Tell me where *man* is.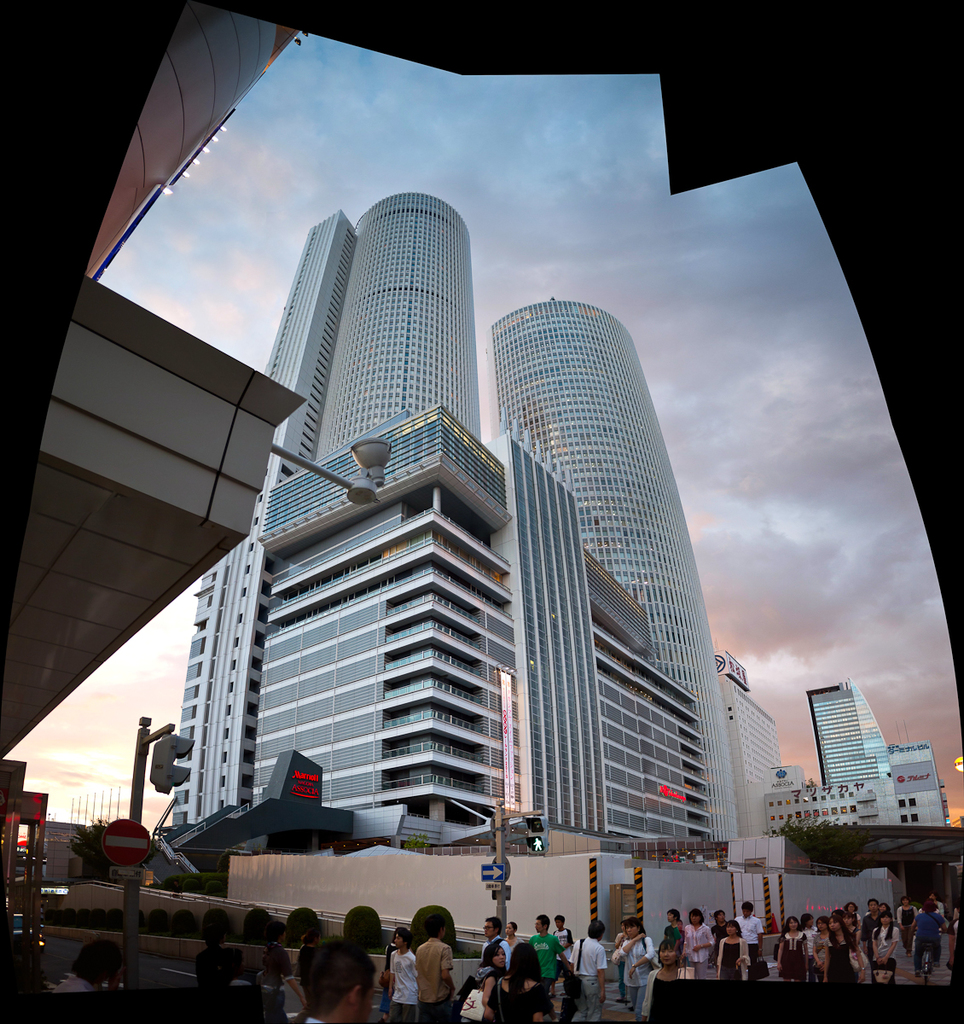
*man* is at (481, 917, 510, 969).
